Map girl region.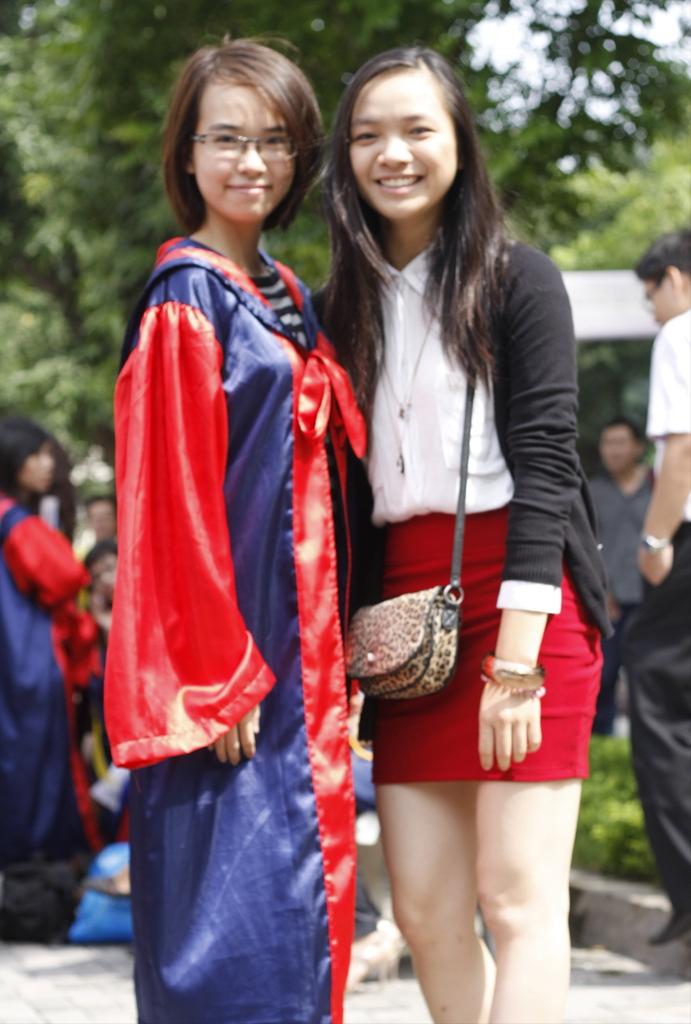
Mapped to BBox(299, 45, 612, 1023).
